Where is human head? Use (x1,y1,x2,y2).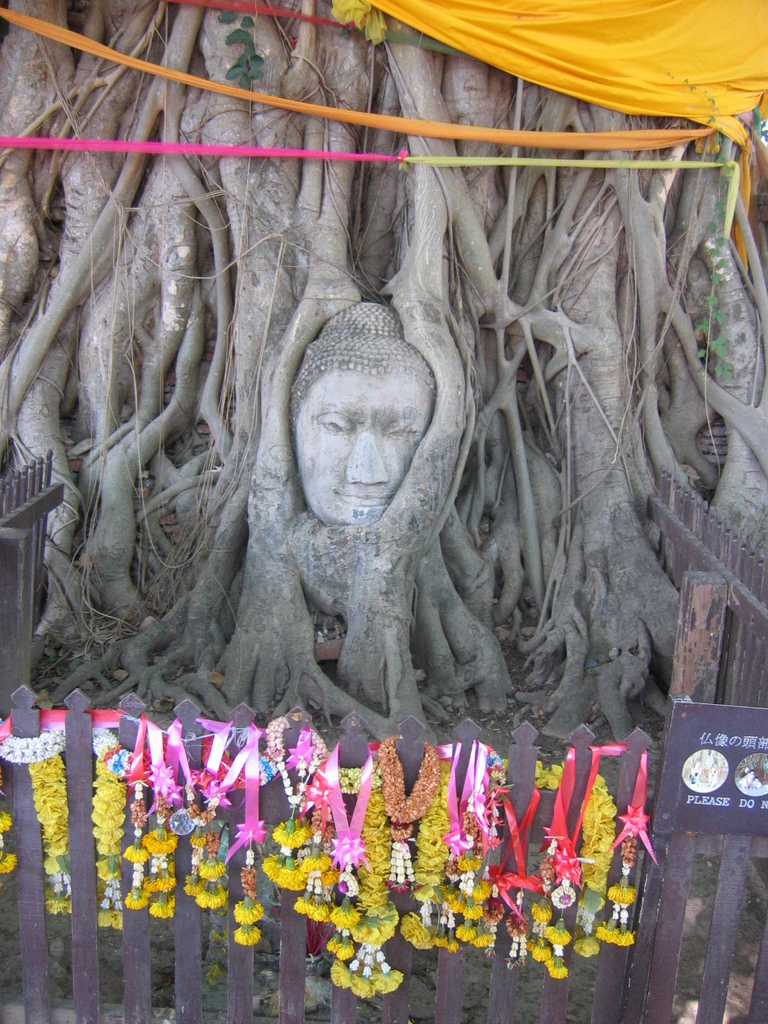
(274,304,451,524).
